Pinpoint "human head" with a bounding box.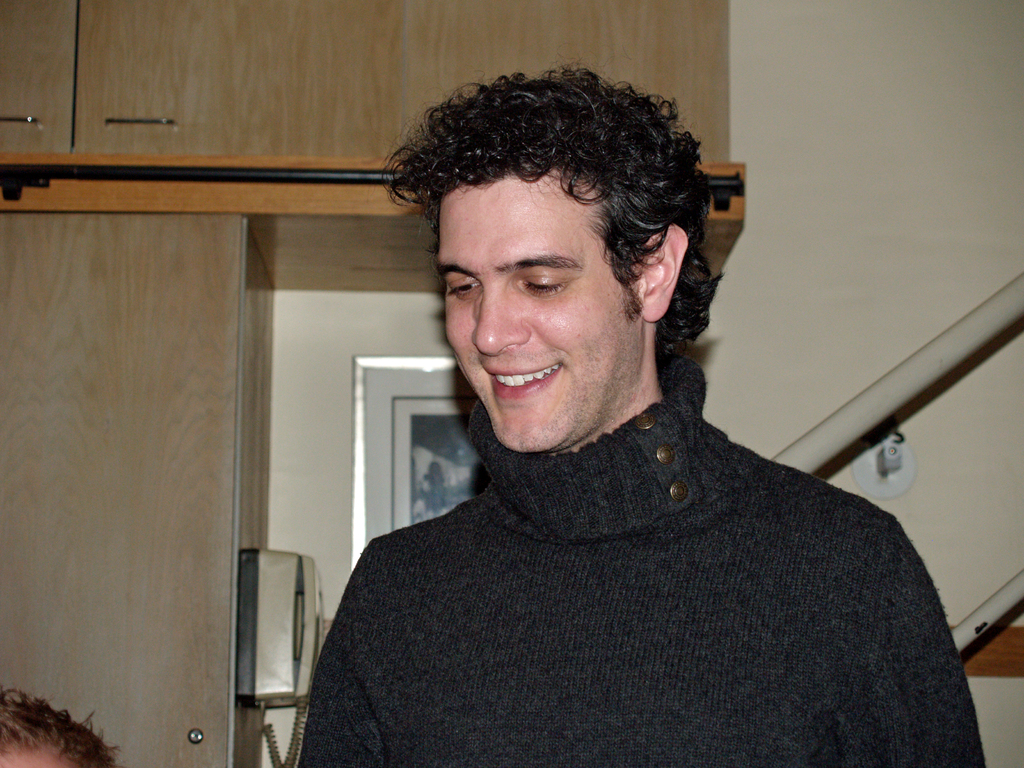
381 63 754 468.
